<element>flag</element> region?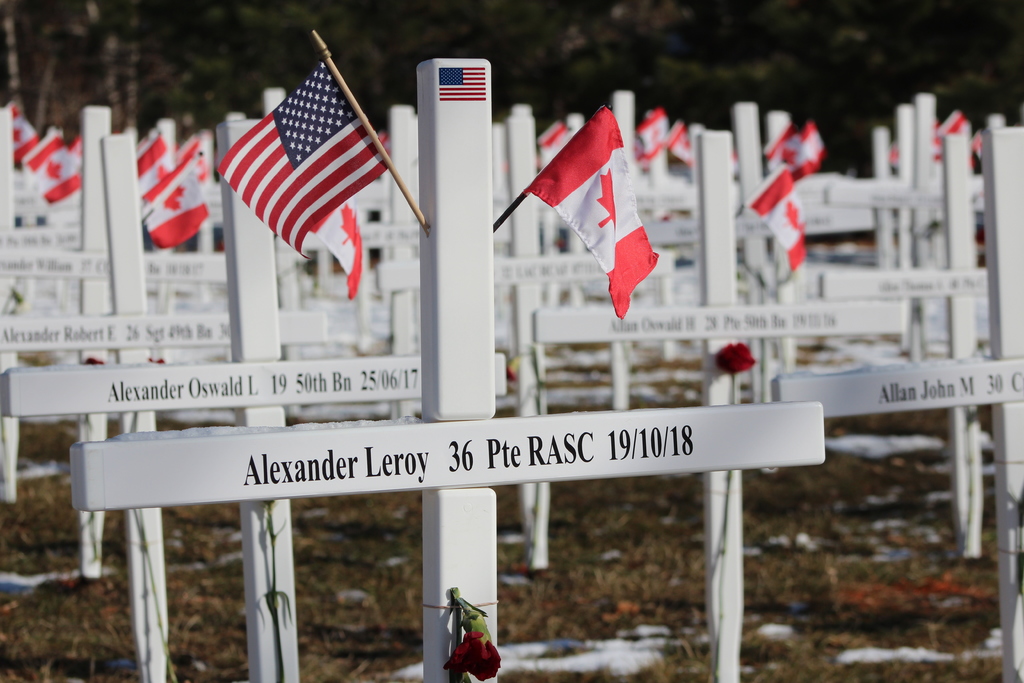
146:142:217:247
